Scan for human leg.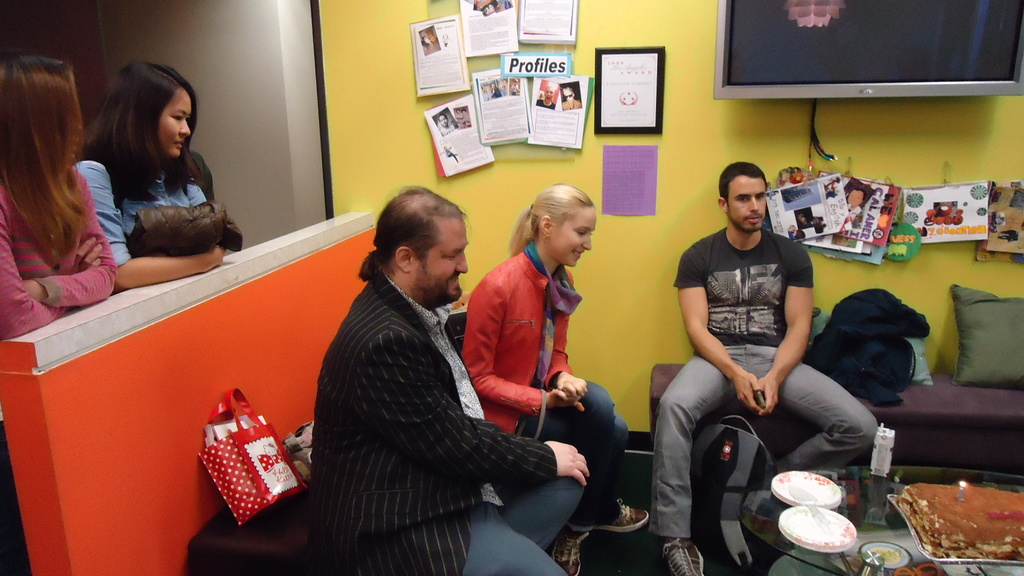
Scan result: Rect(524, 403, 657, 529).
